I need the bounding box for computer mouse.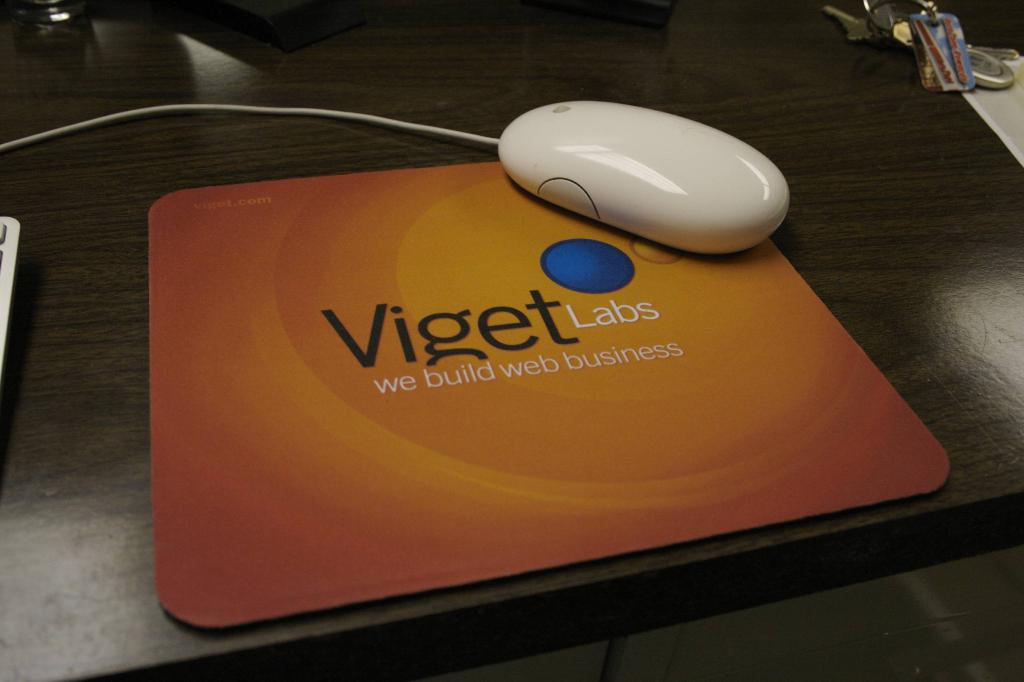
Here it is: 497 92 788 256.
